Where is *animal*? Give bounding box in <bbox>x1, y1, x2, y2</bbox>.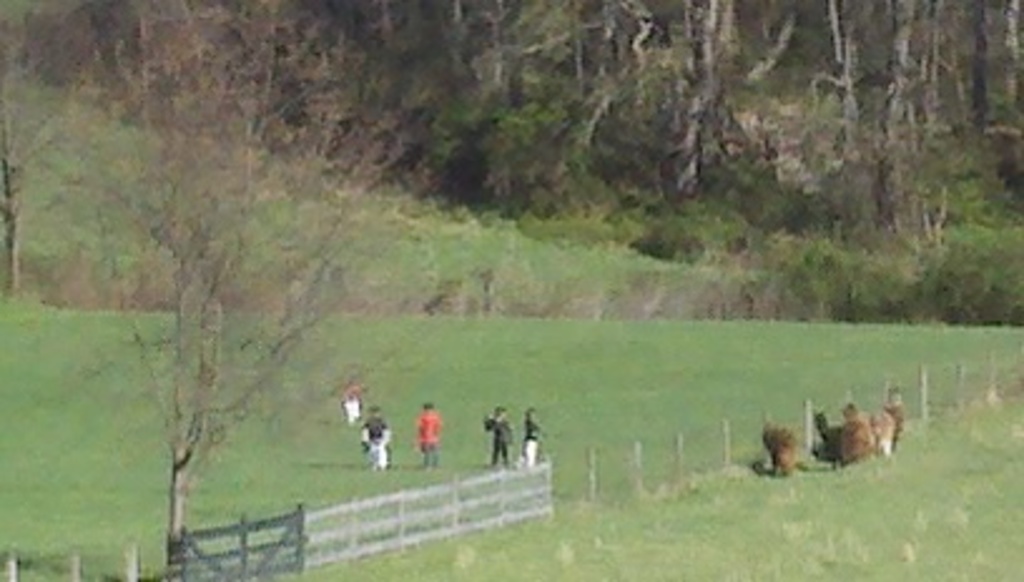
<bbox>758, 409, 803, 477</bbox>.
